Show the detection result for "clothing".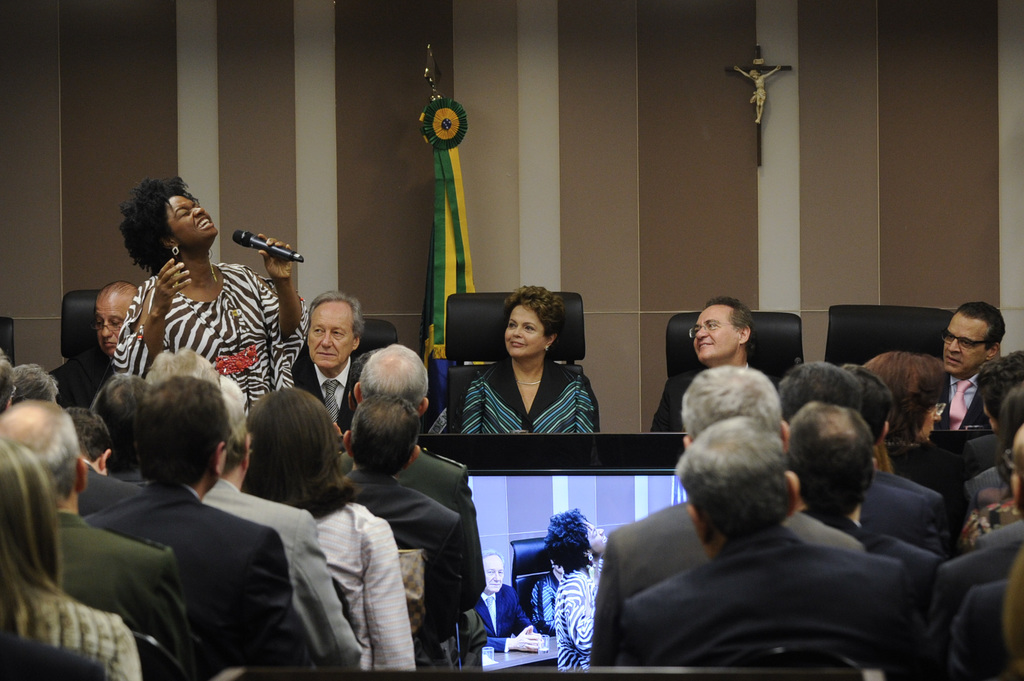
box(72, 469, 321, 680).
